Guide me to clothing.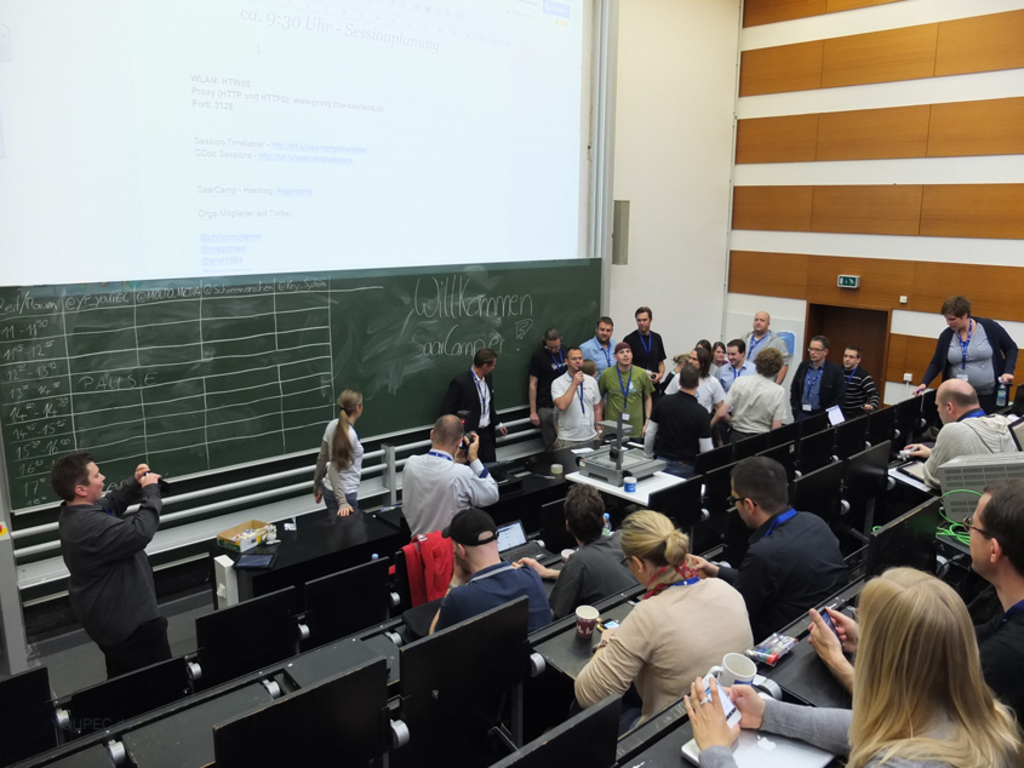
Guidance: bbox(533, 338, 574, 453).
